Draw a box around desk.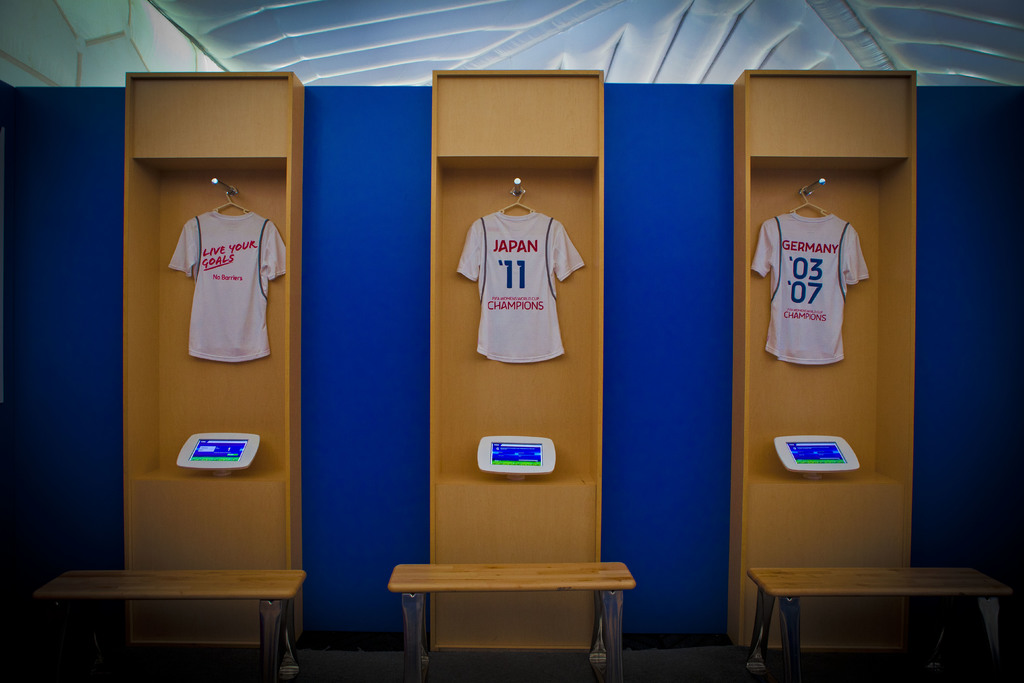
locate(28, 569, 309, 678).
